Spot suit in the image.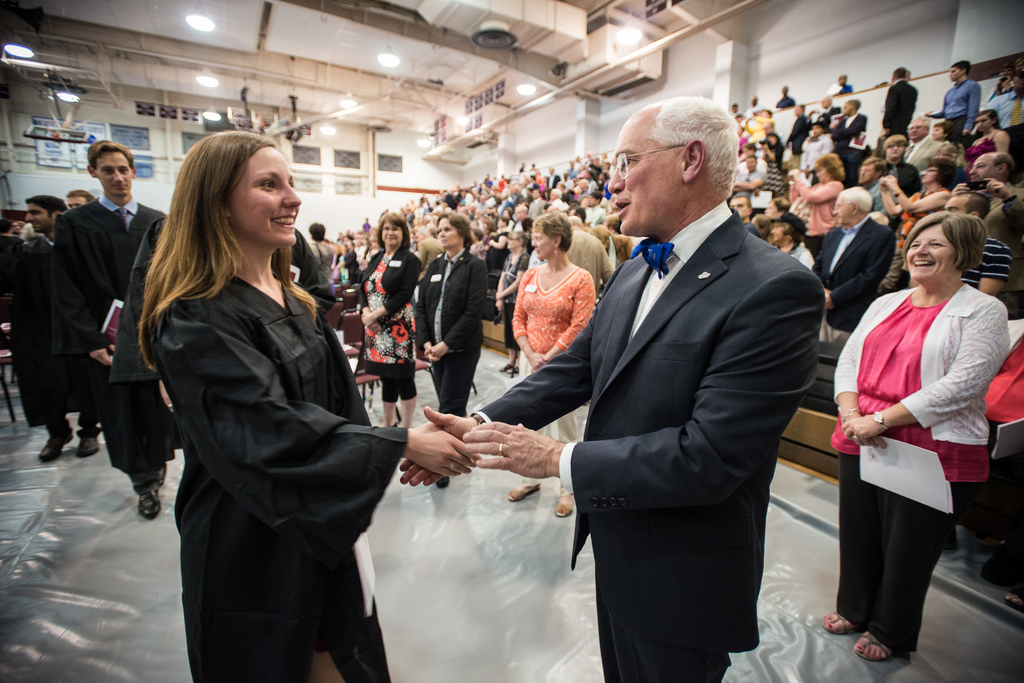
suit found at pyautogui.locateOnScreen(833, 109, 870, 152).
